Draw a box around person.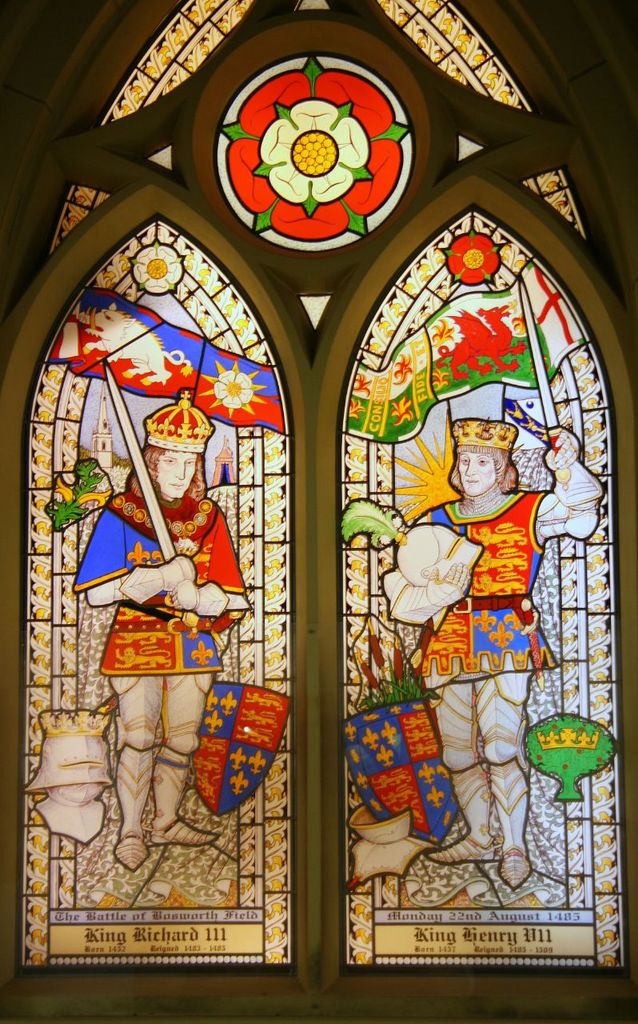
(66,385,251,876).
